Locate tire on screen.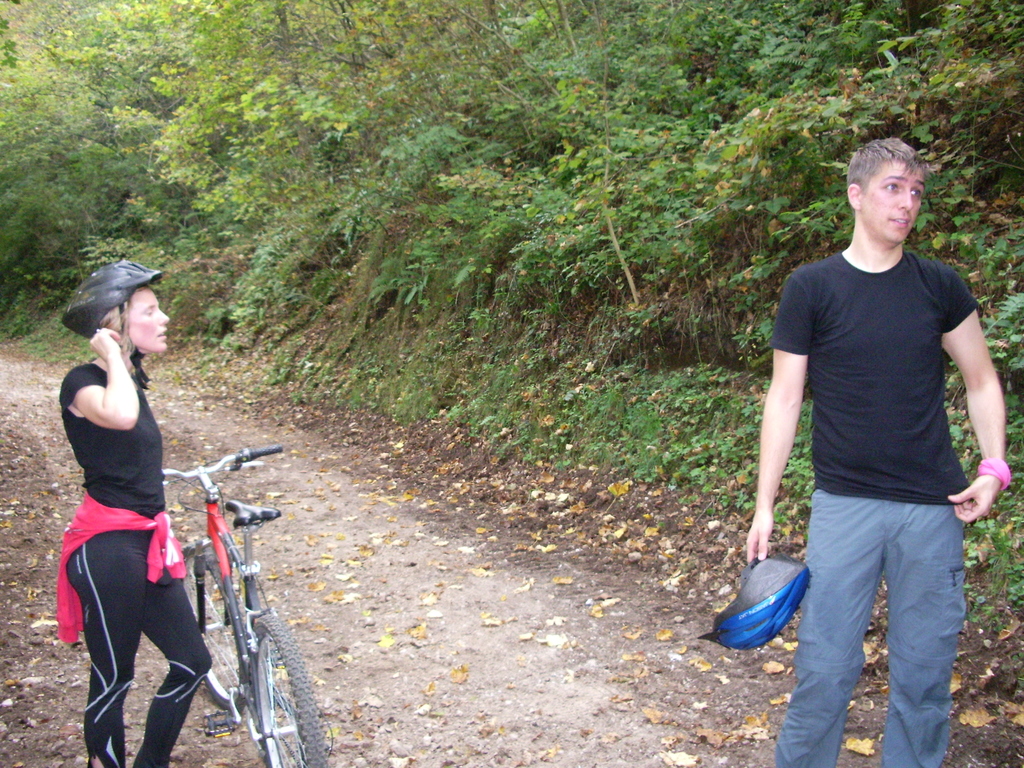
On screen at locate(260, 613, 328, 767).
